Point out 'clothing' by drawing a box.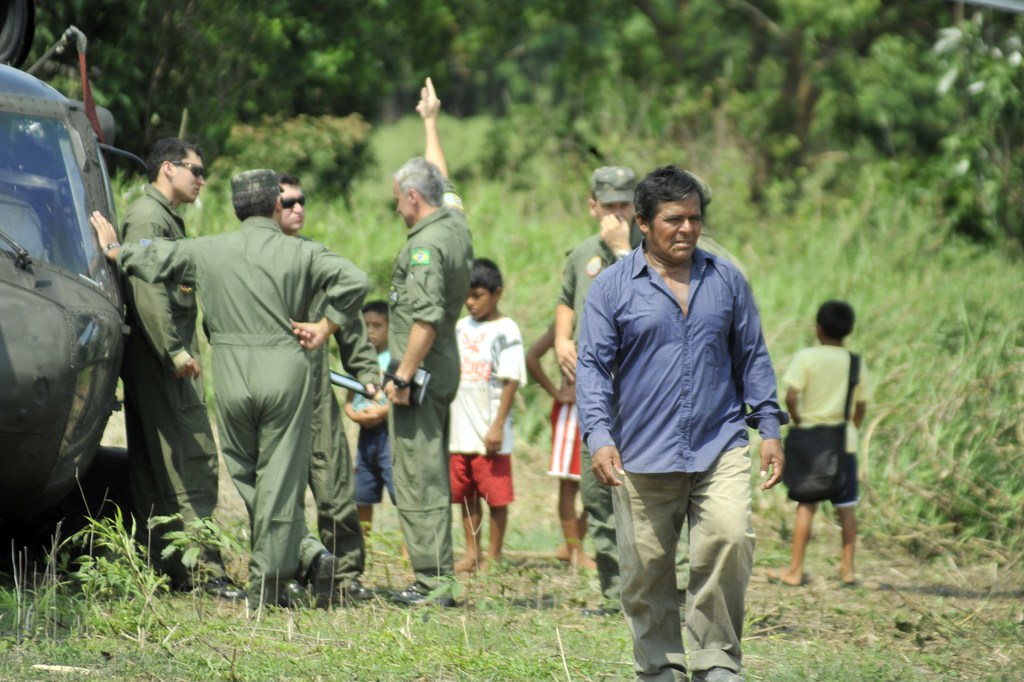
x1=312, y1=282, x2=376, y2=574.
